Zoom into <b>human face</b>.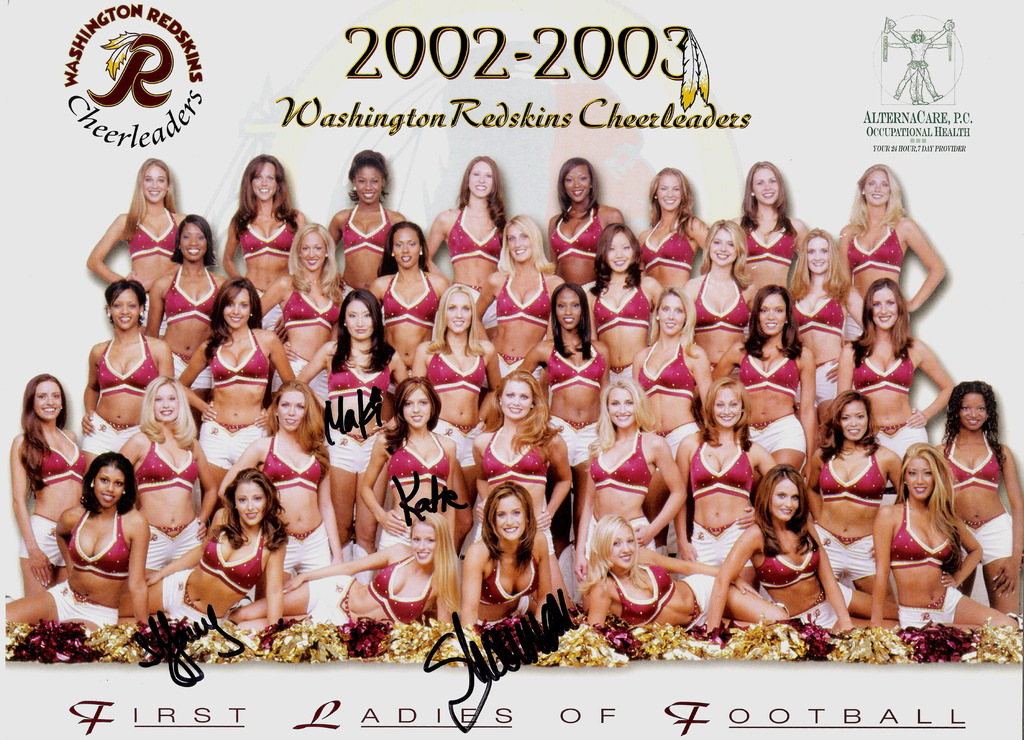
Zoom target: (x1=959, y1=395, x2=987, y2=431).
